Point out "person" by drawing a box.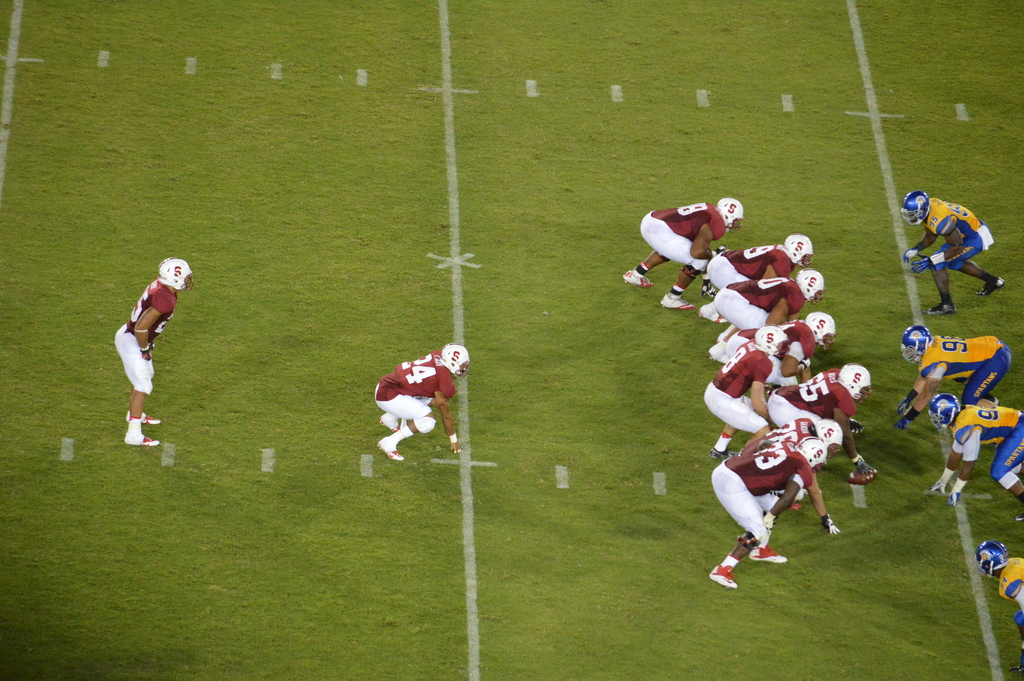
x1=113, y1=252, x2=193, y2=443.
